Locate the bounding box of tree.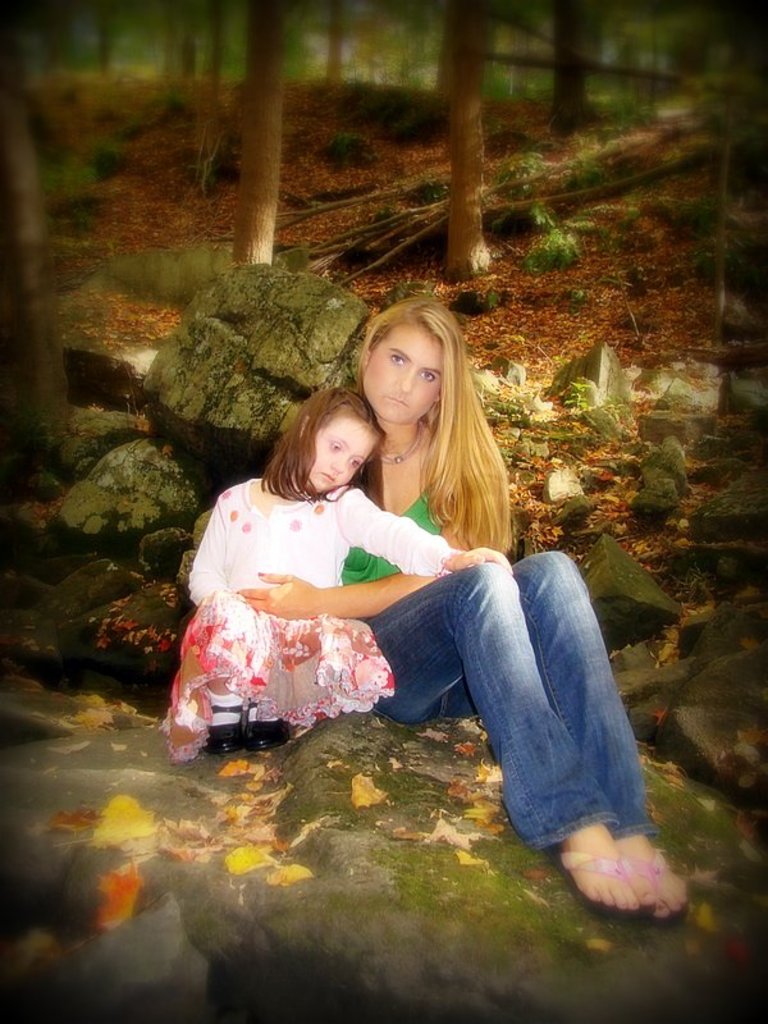
Bounding box: l=538, t=9, r=591, b=140.
